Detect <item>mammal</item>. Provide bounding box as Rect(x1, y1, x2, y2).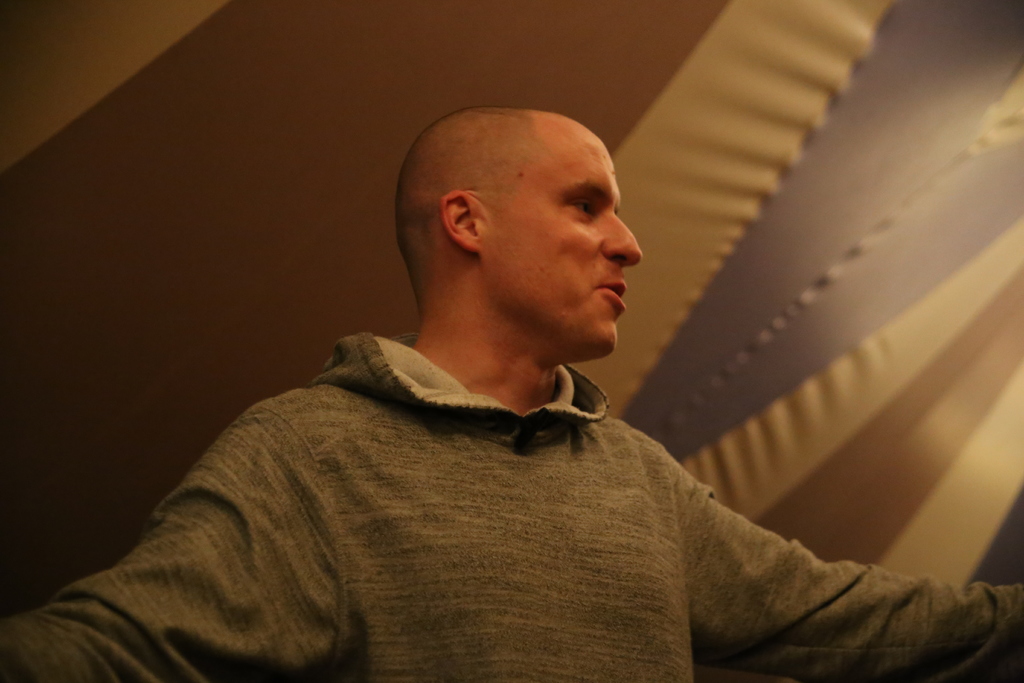
Rect(1, 1, 1022, 682).
